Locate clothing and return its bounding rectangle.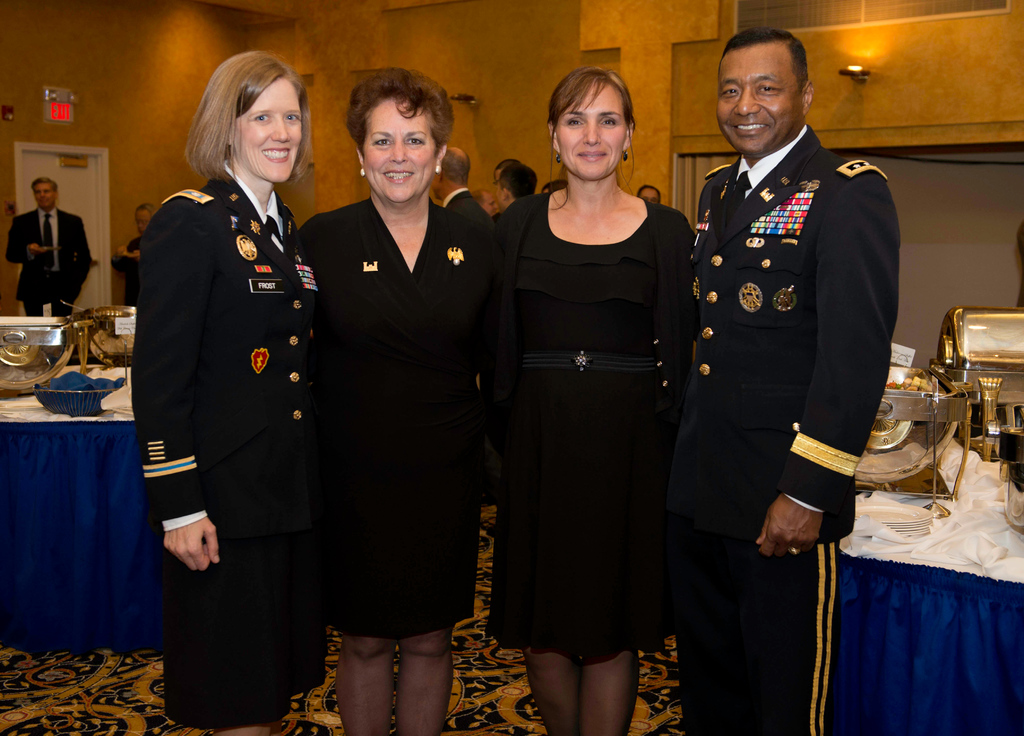
bbox(682, 125, 929, 735).
